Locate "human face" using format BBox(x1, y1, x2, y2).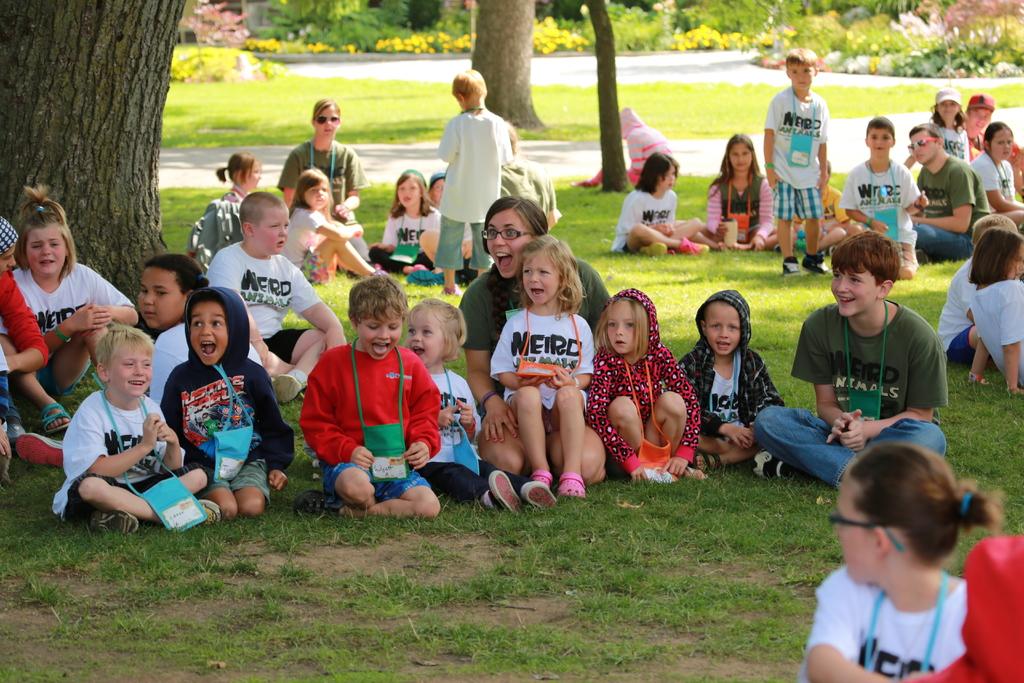
BBox(991, 126, 1014, 159).
